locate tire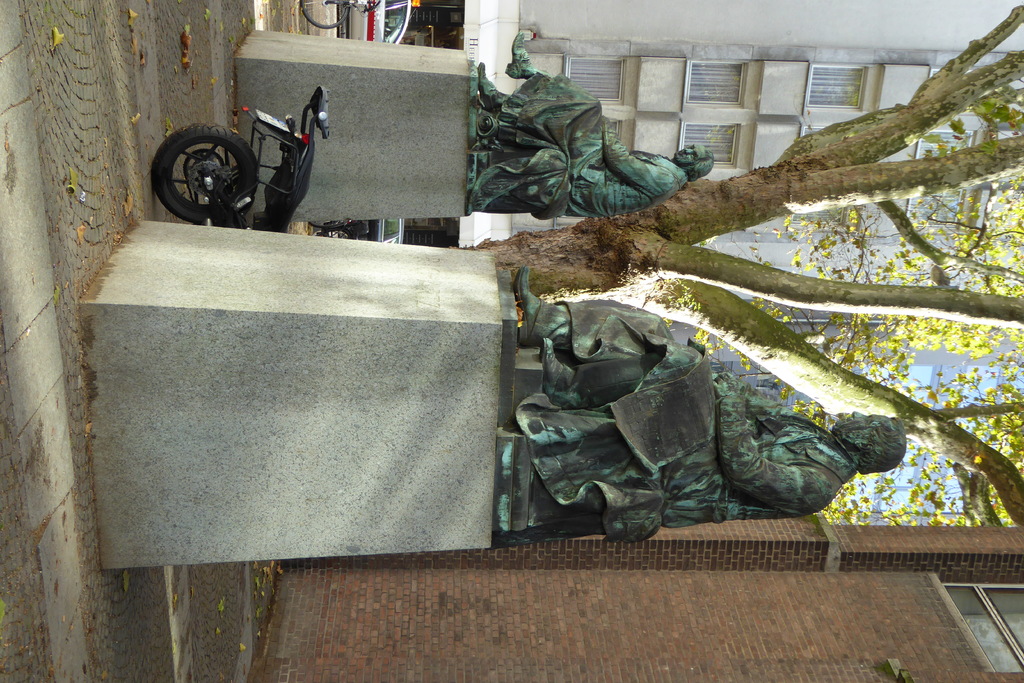
Rect(312, 231, 354, 239)
